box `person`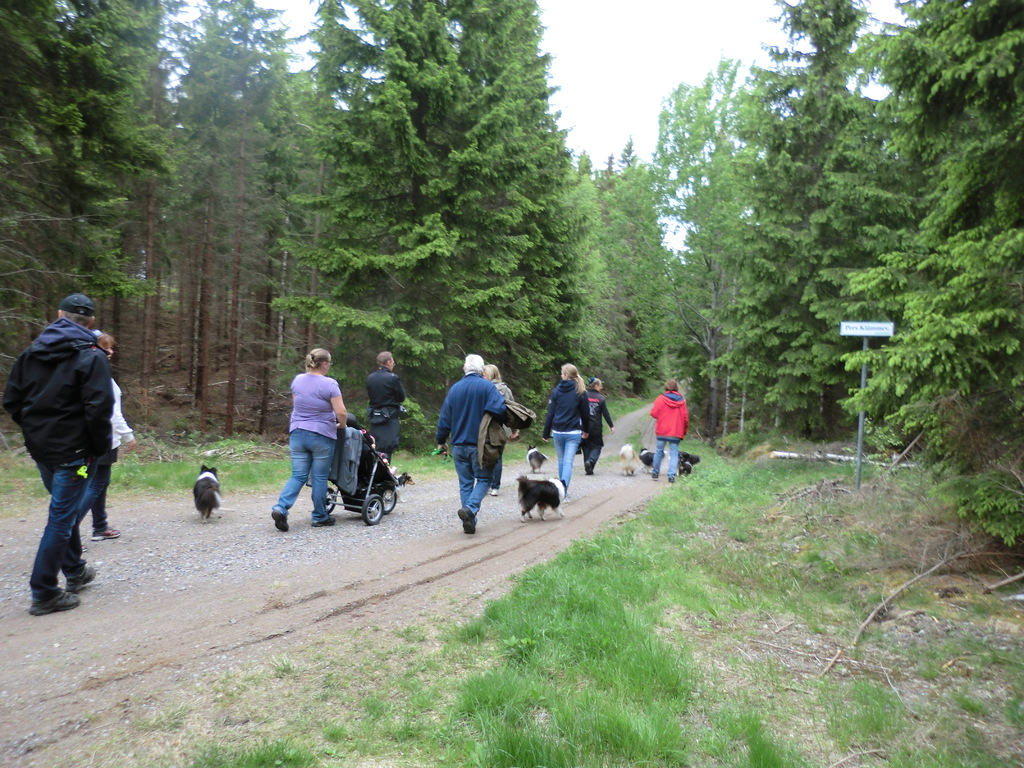
(left=269, top=345, right=350, bottom=529)
